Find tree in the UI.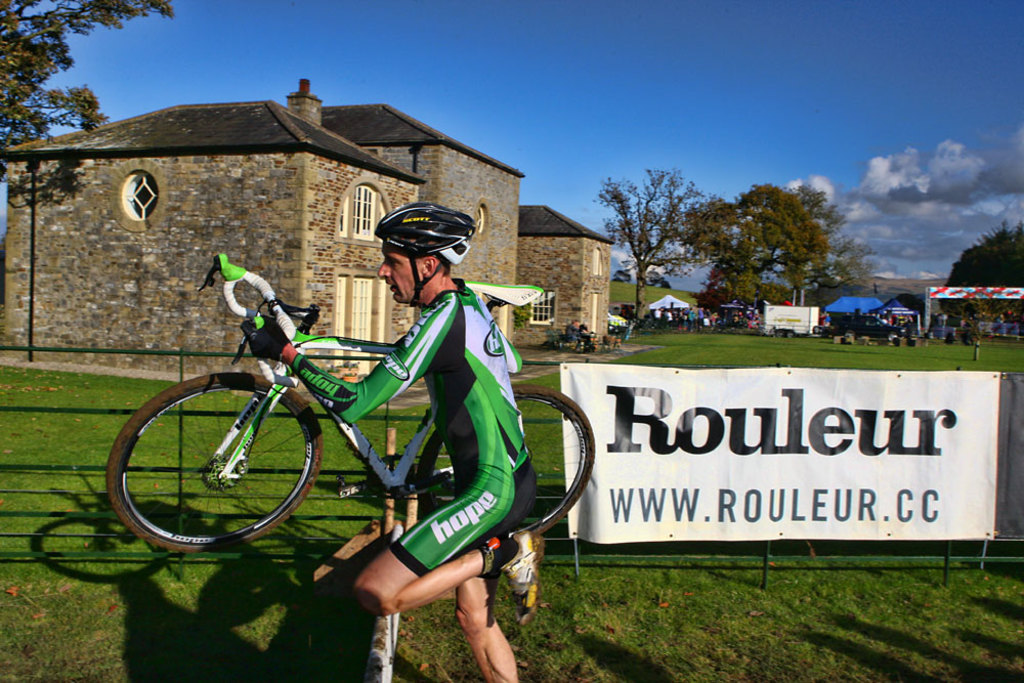
UI element at (left=596, top=171, right=720, bottom=311).
